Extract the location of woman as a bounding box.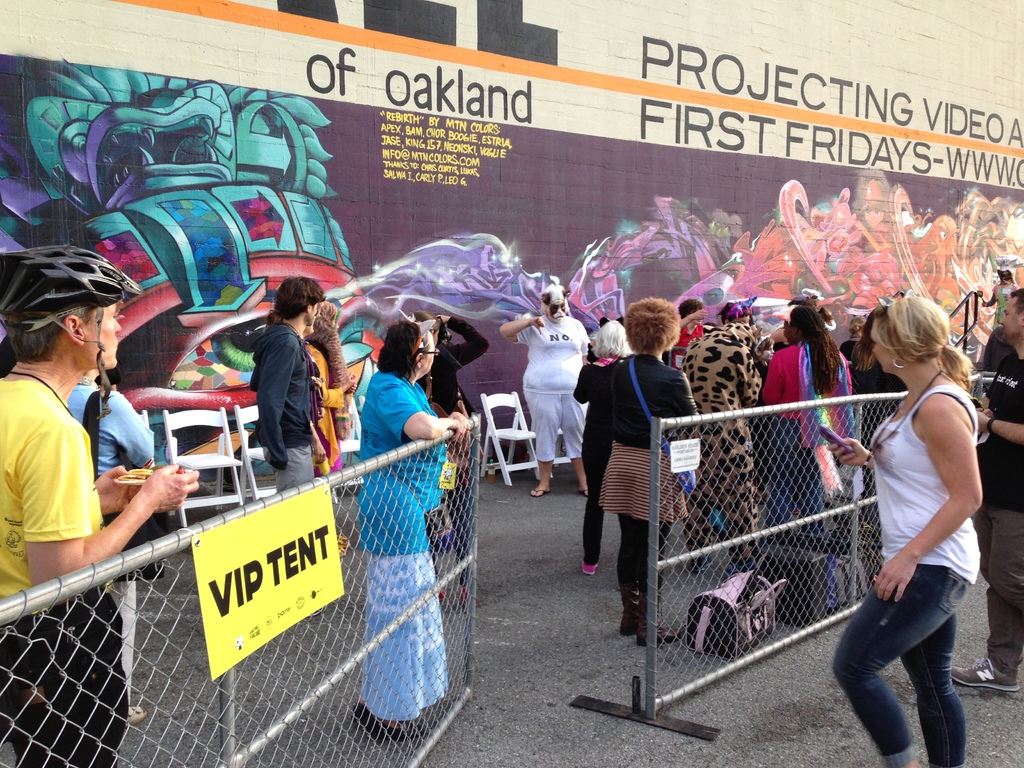
(left=570, top=321, right=636, bottom=577).
